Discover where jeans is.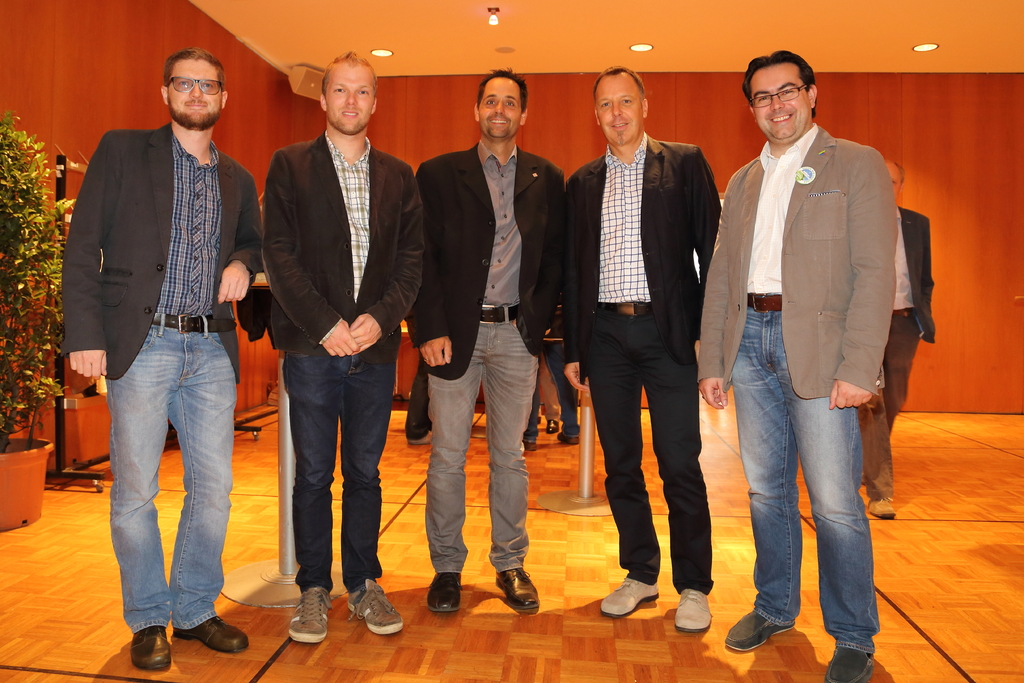
Discovered at locate(283, 356, 399, 596).
